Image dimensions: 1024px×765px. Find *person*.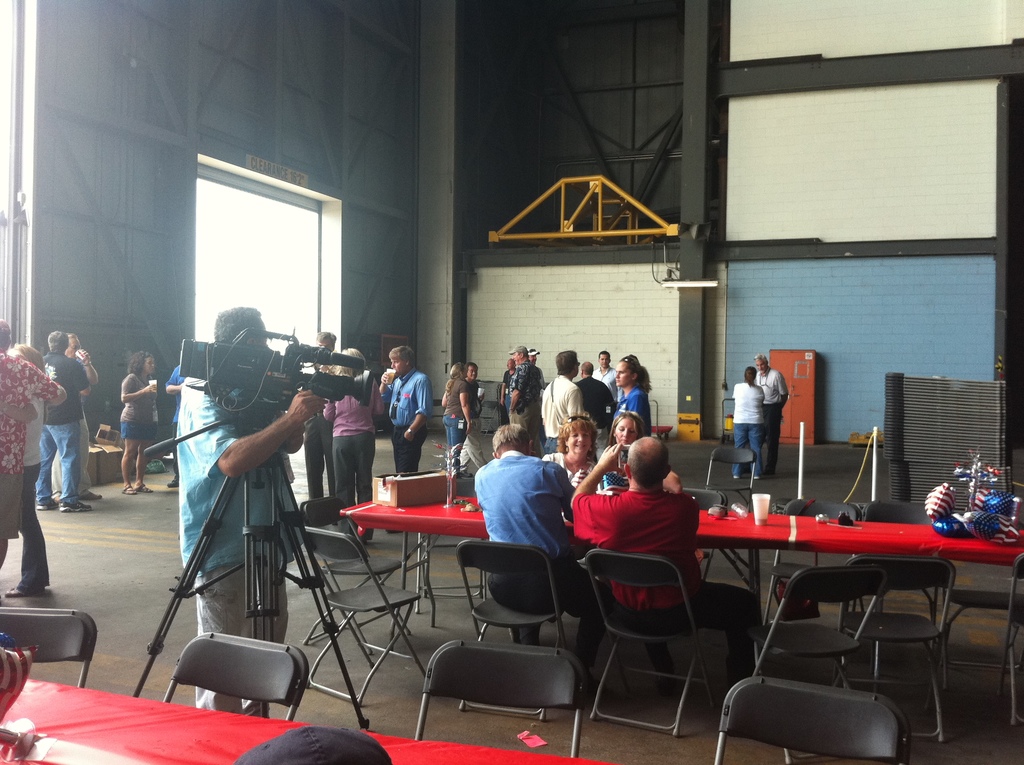
472, 426, 605, 705.
